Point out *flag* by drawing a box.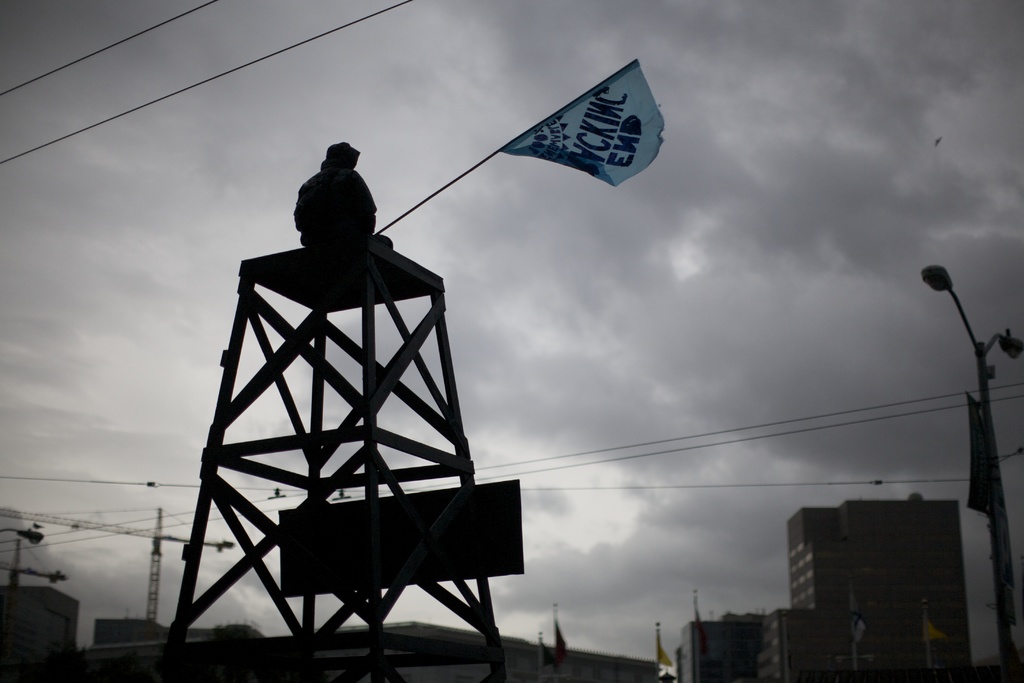
488 54 673 211.
